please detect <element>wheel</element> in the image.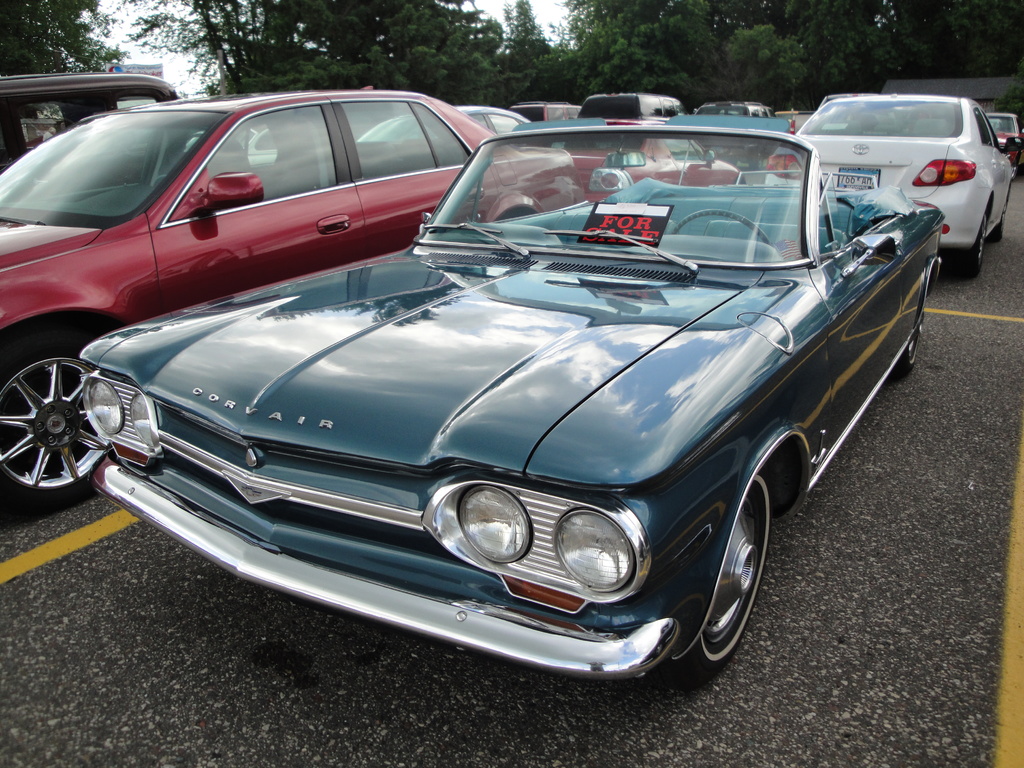
[left=1, top=332, right=95, bottom=512].
